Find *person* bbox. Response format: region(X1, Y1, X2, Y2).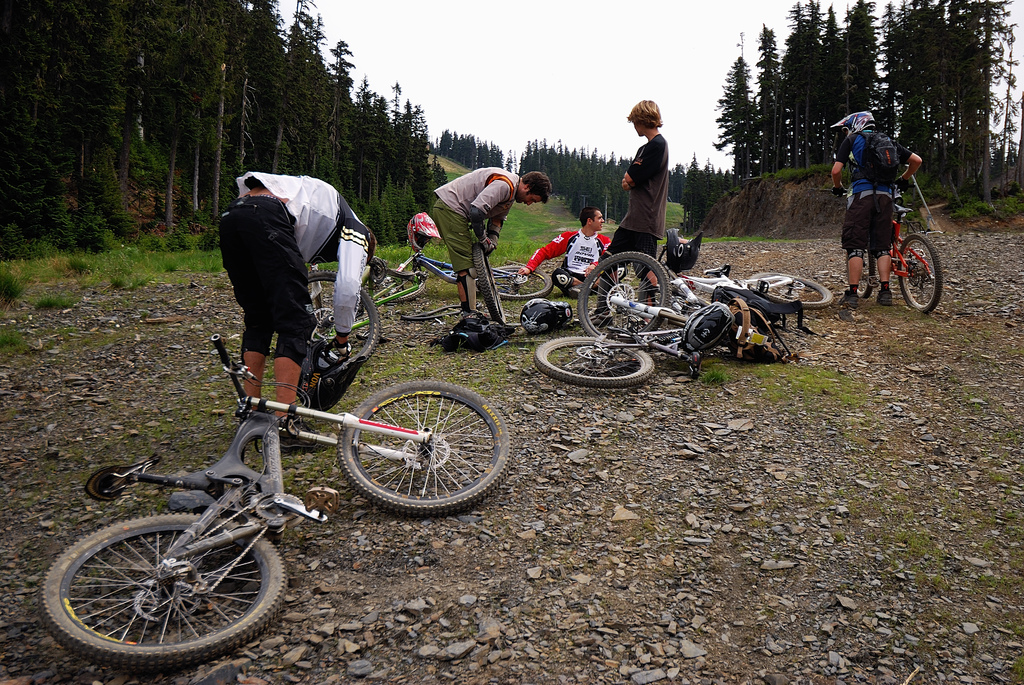
region(214, 166, 381, 445).
